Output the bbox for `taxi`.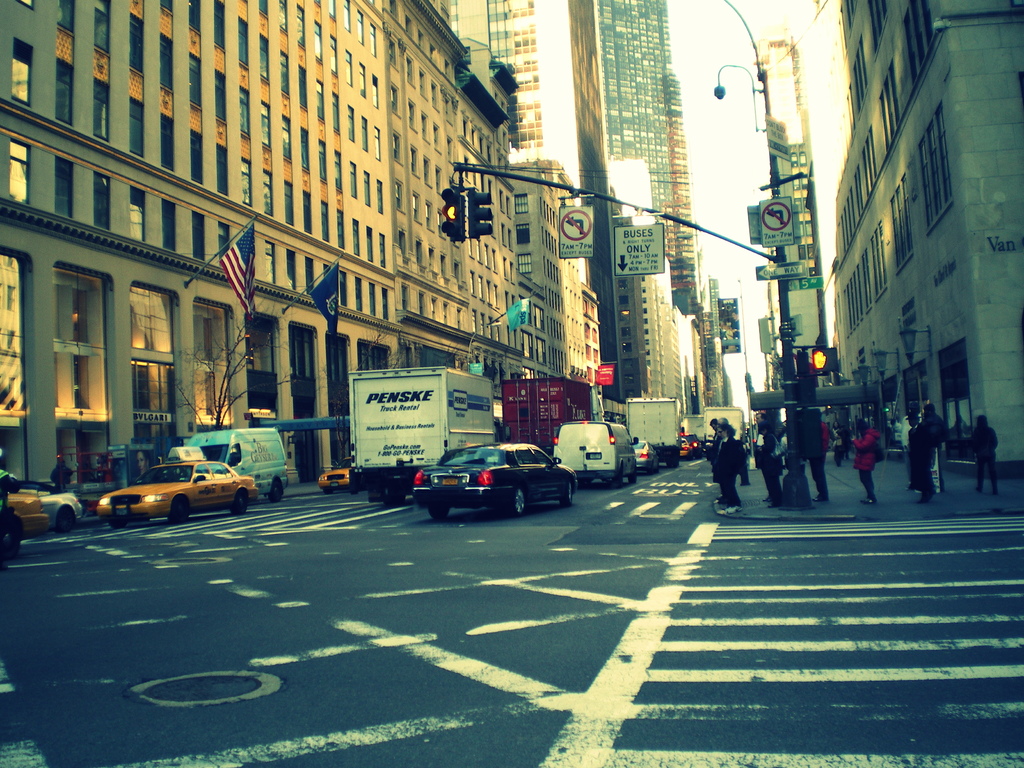
[x1=678, y1=431, x2=697, y2=456].
